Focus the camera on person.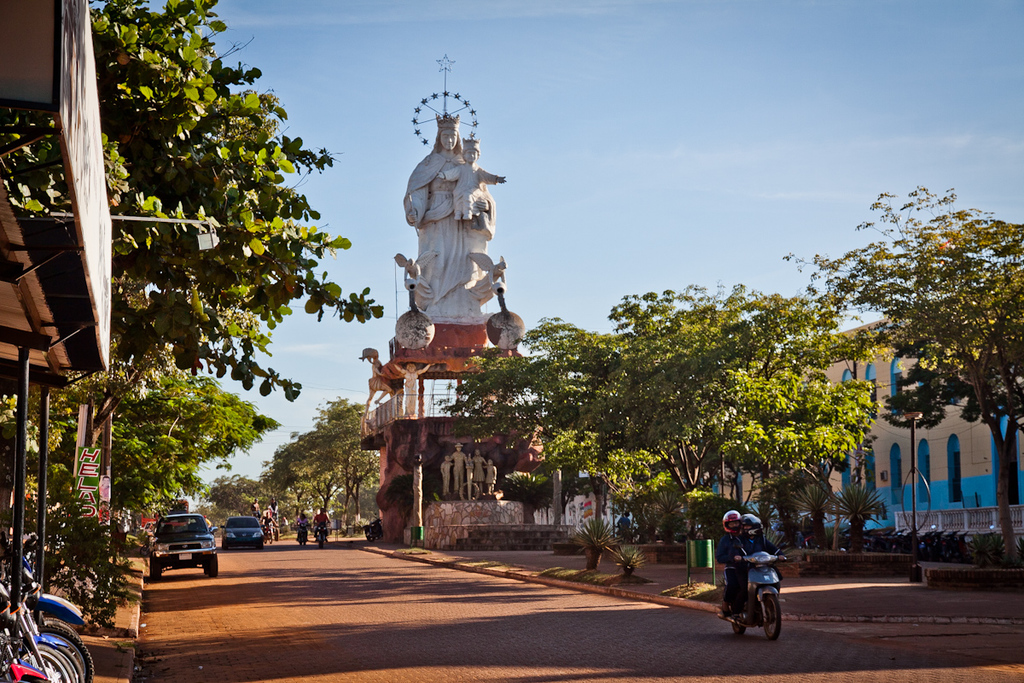
Focus region: [294, 511, 308, 542].
